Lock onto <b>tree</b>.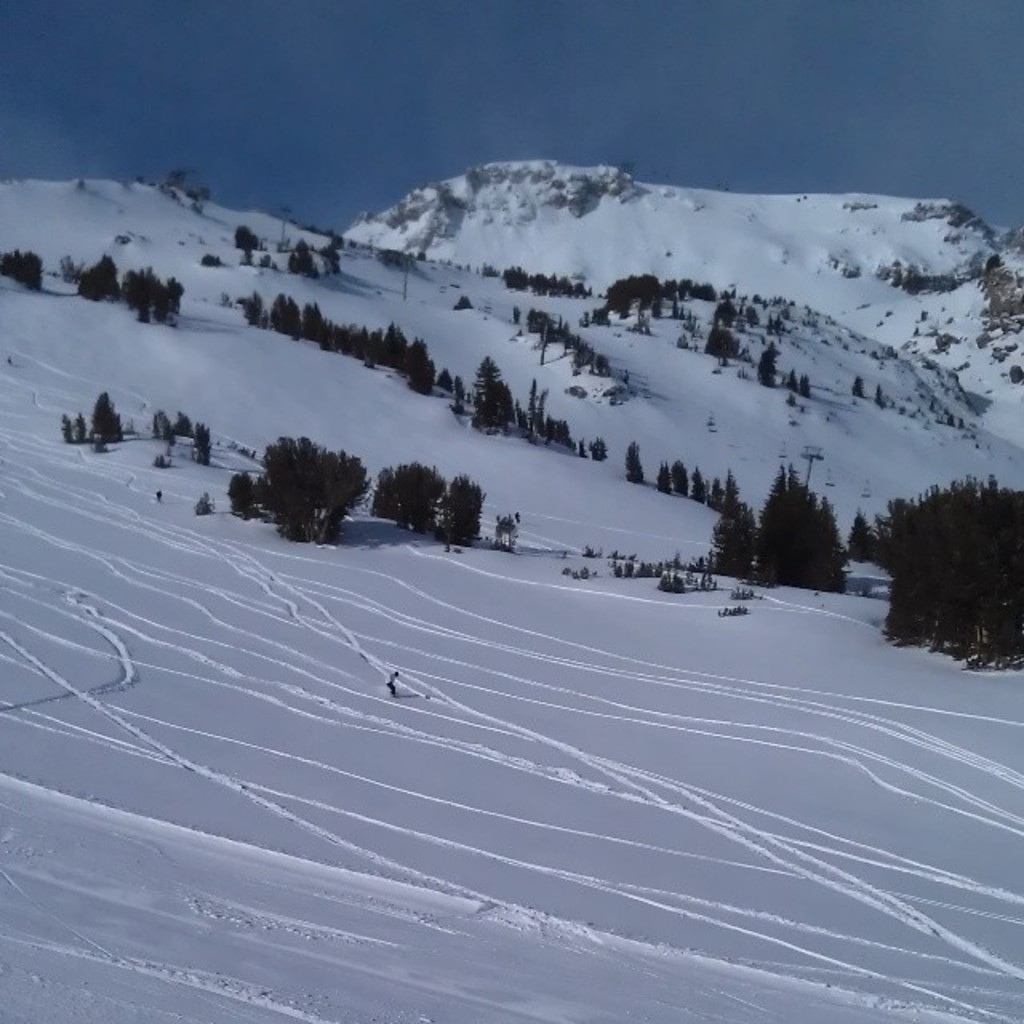
Locked: 750,472,854,603.
